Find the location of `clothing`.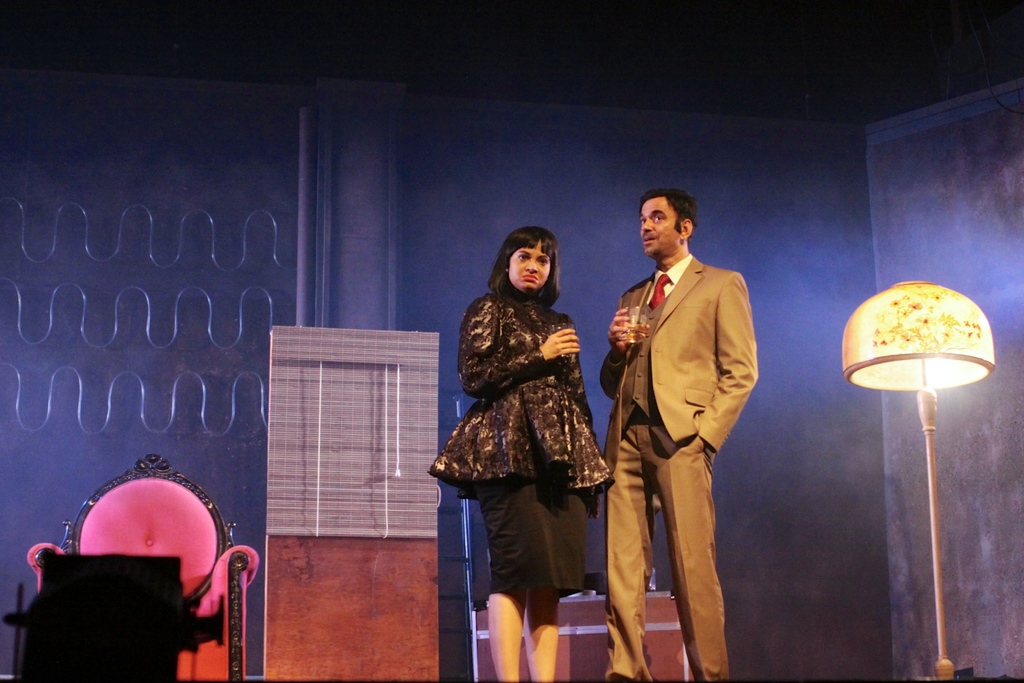
Location: (left=436, top=281, right=627, bottom=591).
